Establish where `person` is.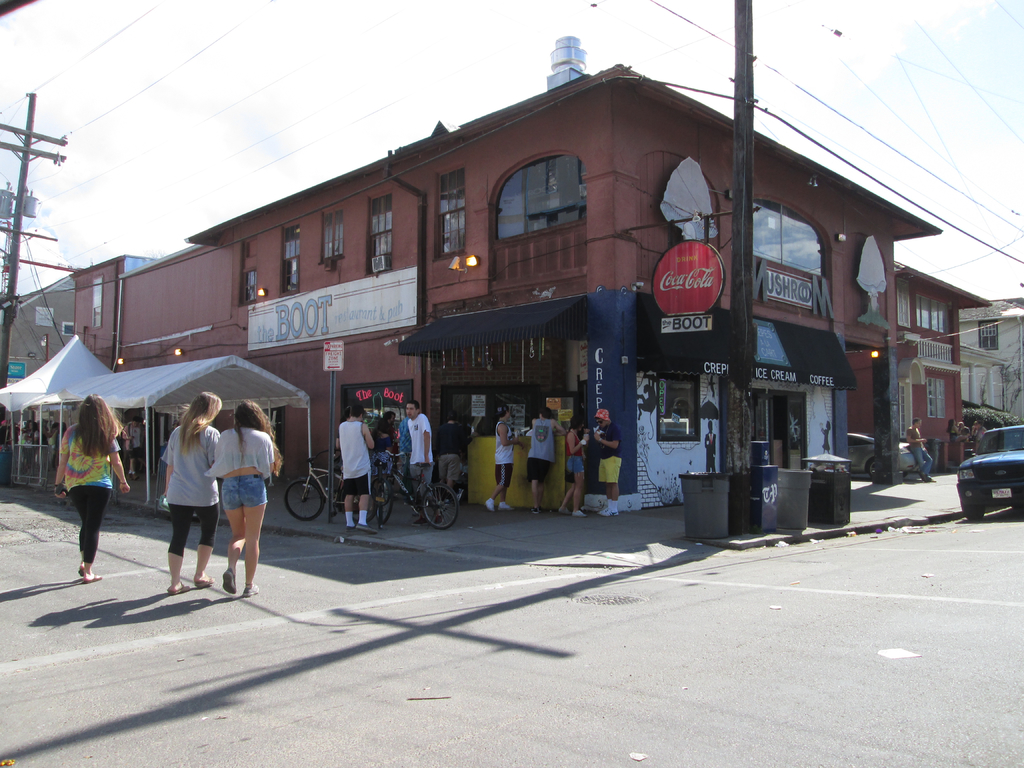
Established at bbox=(484, 400, 524, 511).
